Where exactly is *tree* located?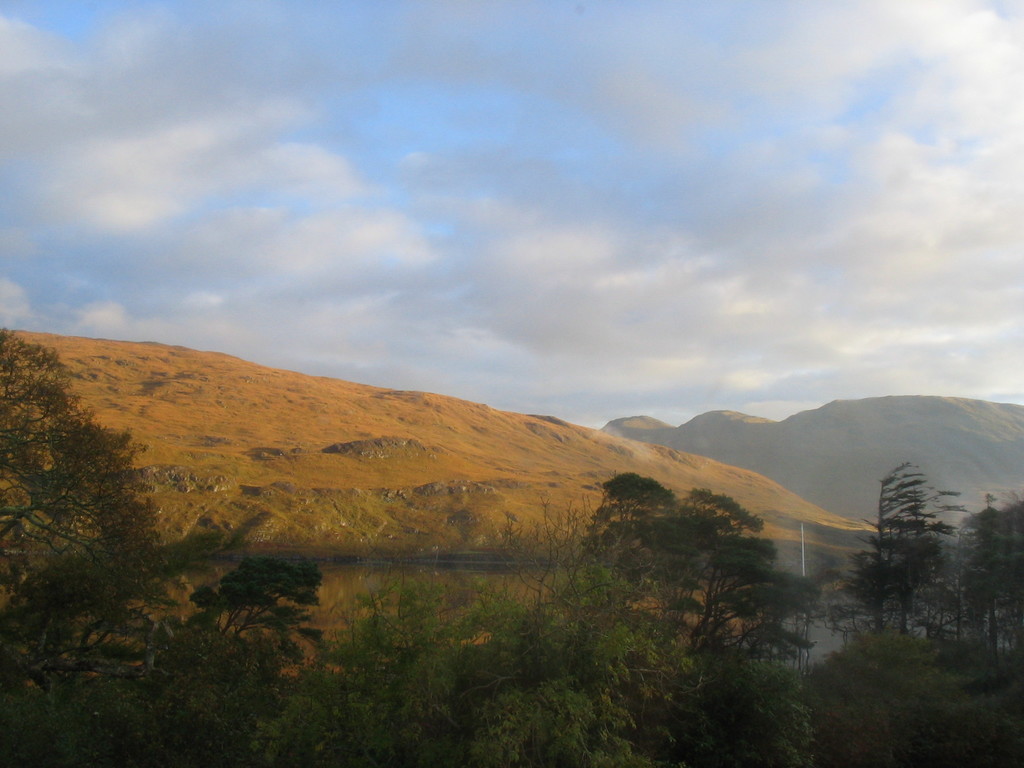
Its bounding box is 0, 324, 163, 681.
